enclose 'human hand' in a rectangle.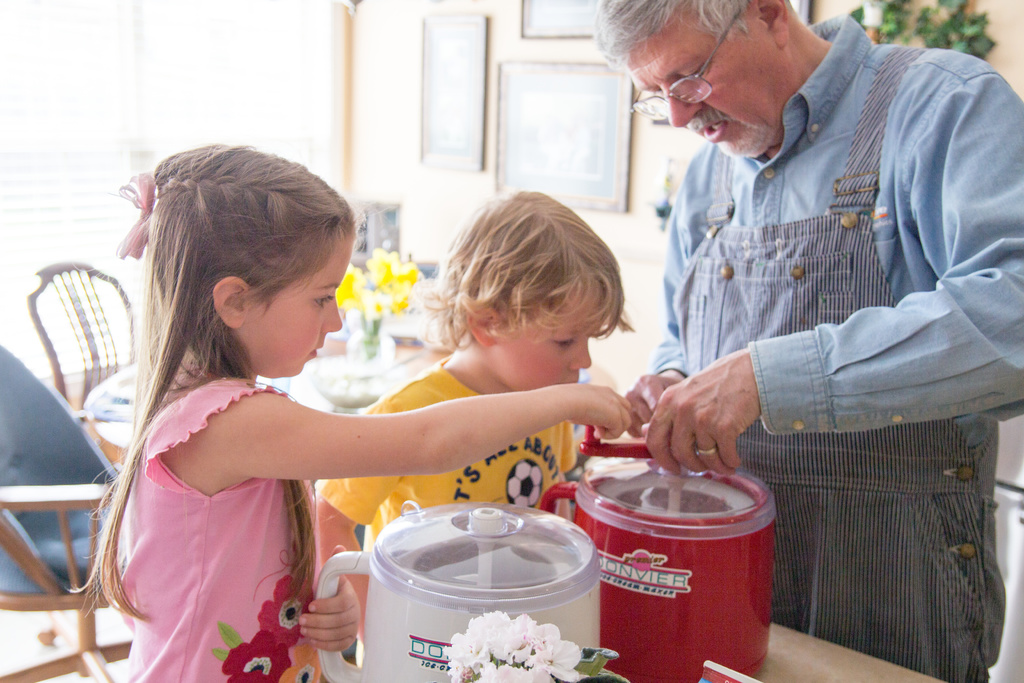
x1=645 y1=350 x2=754 y2=478.
